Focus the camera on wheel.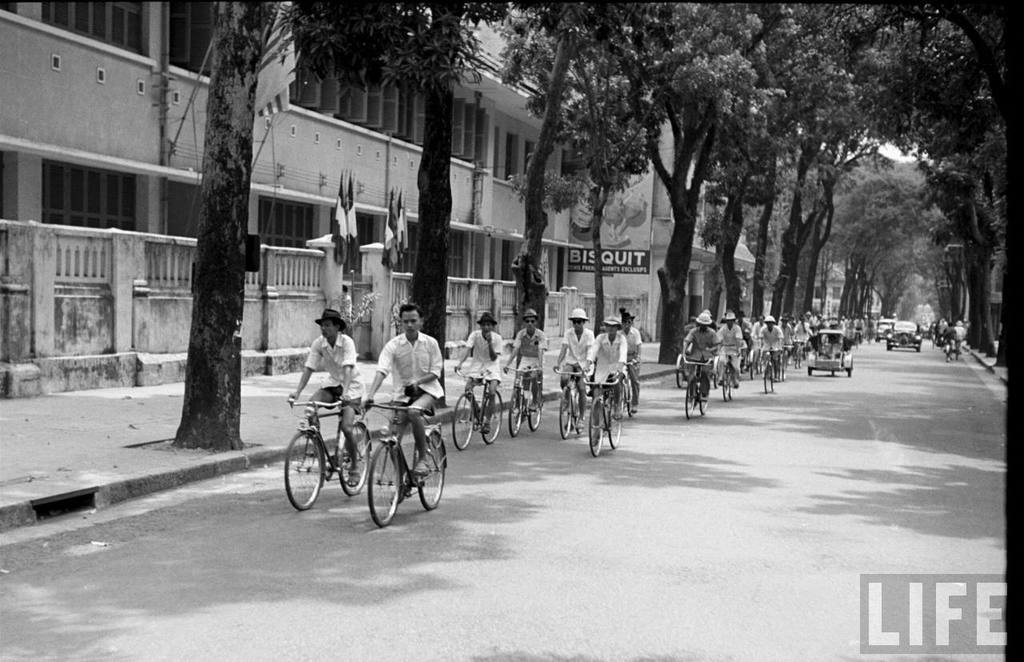
Focus region: <region>805, 367, 808, 378</region>.
